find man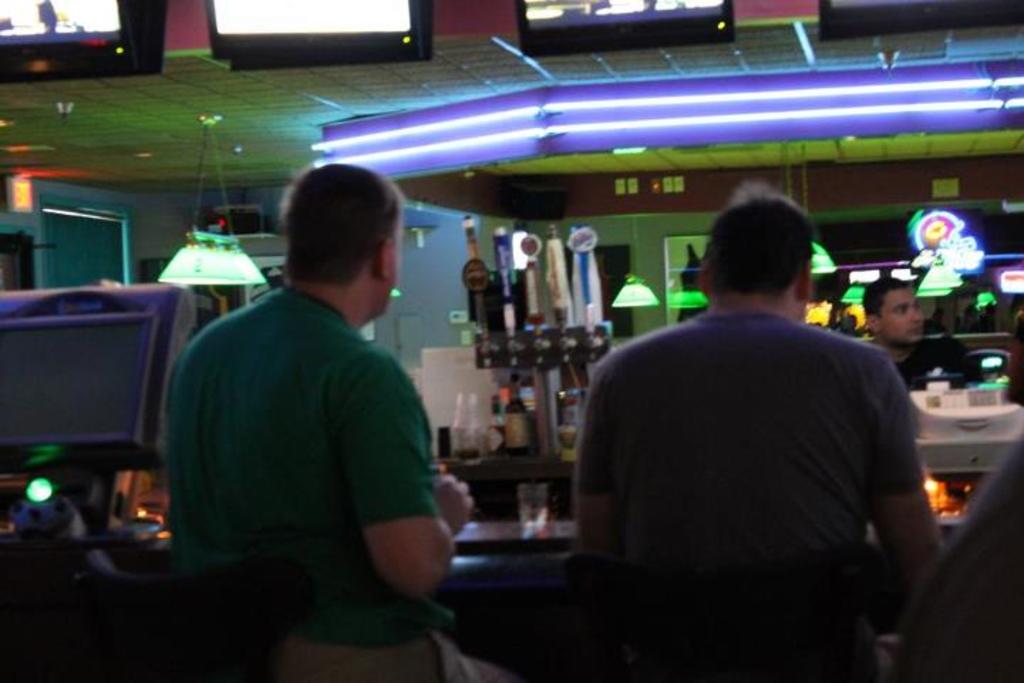
x1=860 y1=275 x2=986 y2=384
